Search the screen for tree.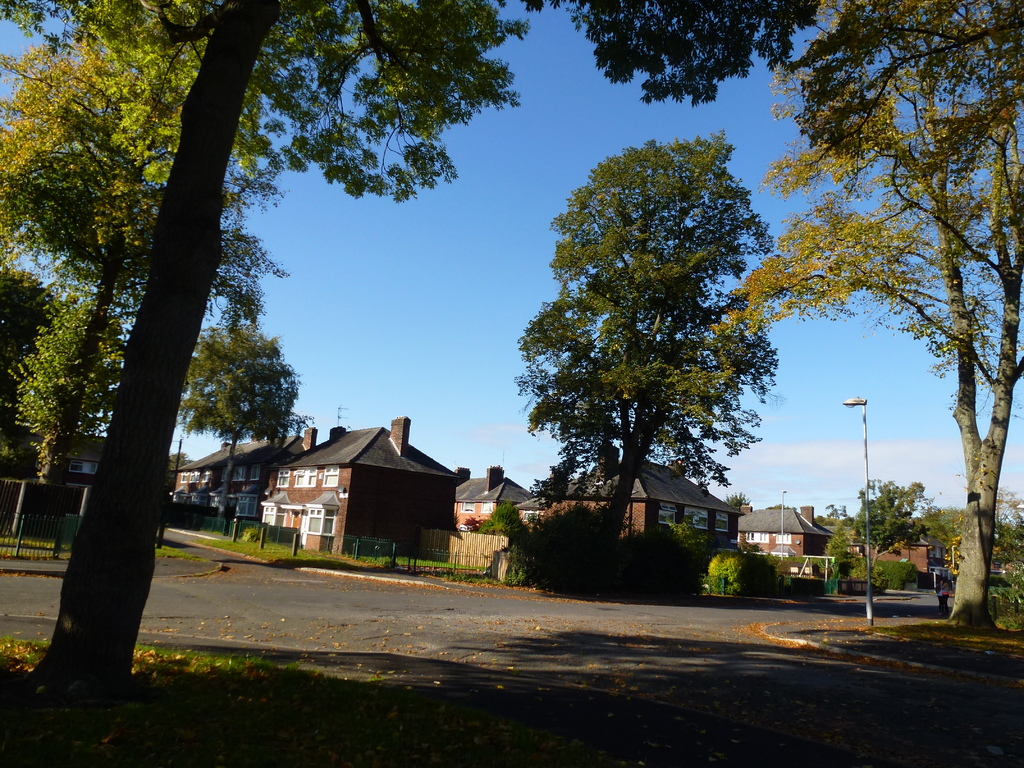
Found at x1=0 y1=48 x2=272 y2=499.
